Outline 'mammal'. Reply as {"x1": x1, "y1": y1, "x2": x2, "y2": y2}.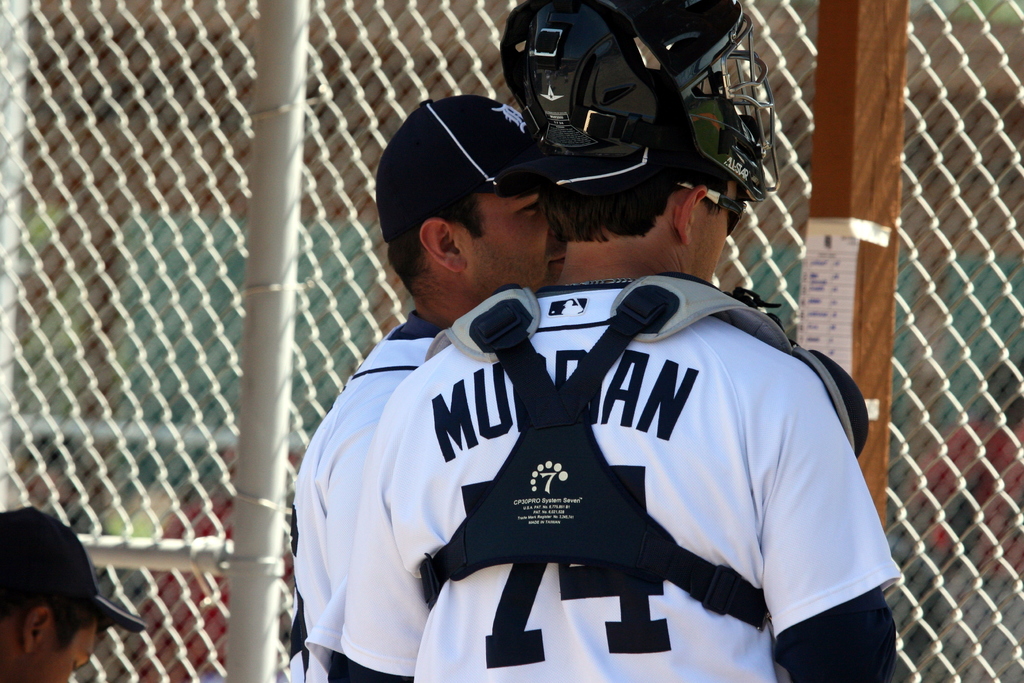
{"x1": 0, "y1": 530, "x2": 137, "y2": 680}.
